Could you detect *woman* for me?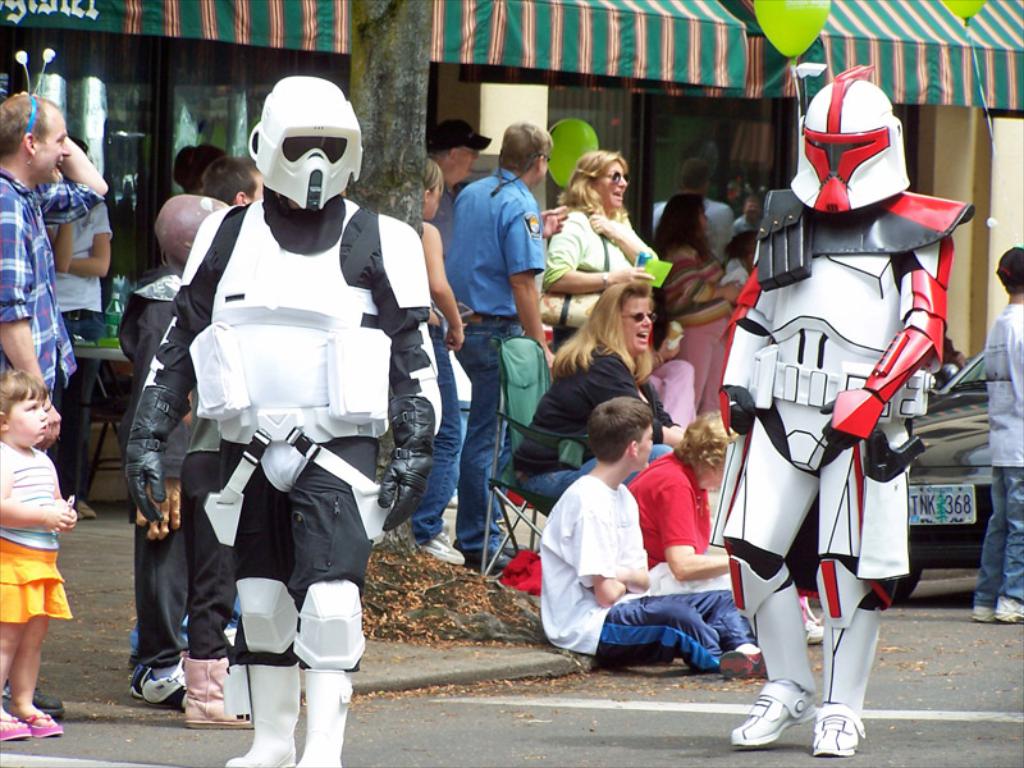
Detection result: bbox=[640, 189, 731, 434].
